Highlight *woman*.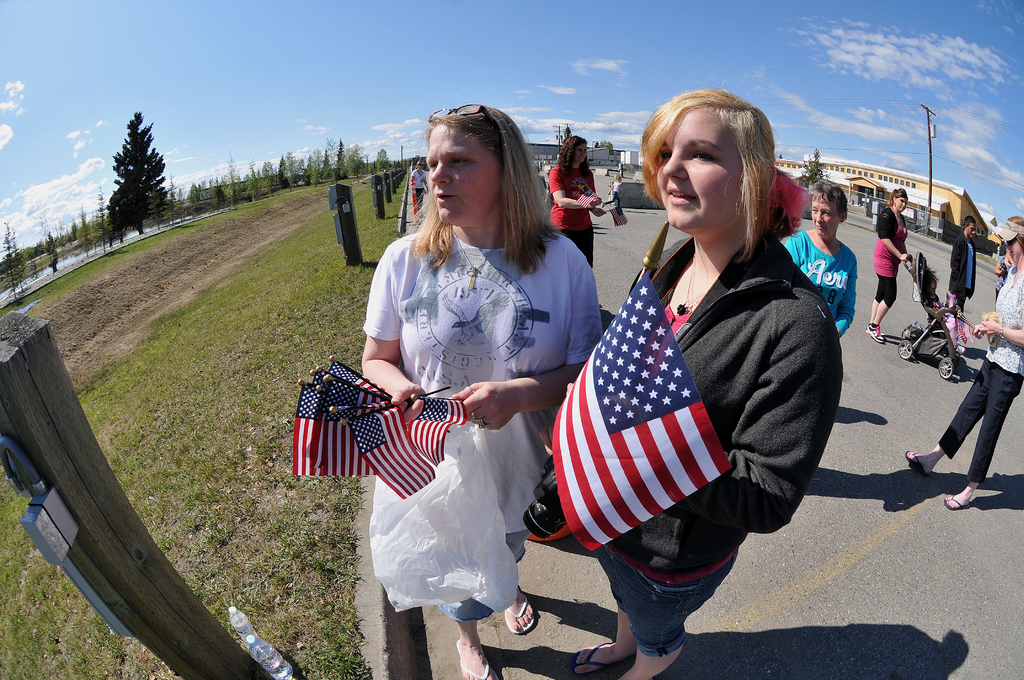
Highlighted region: <region>356, 102, 607, 679</region>.
